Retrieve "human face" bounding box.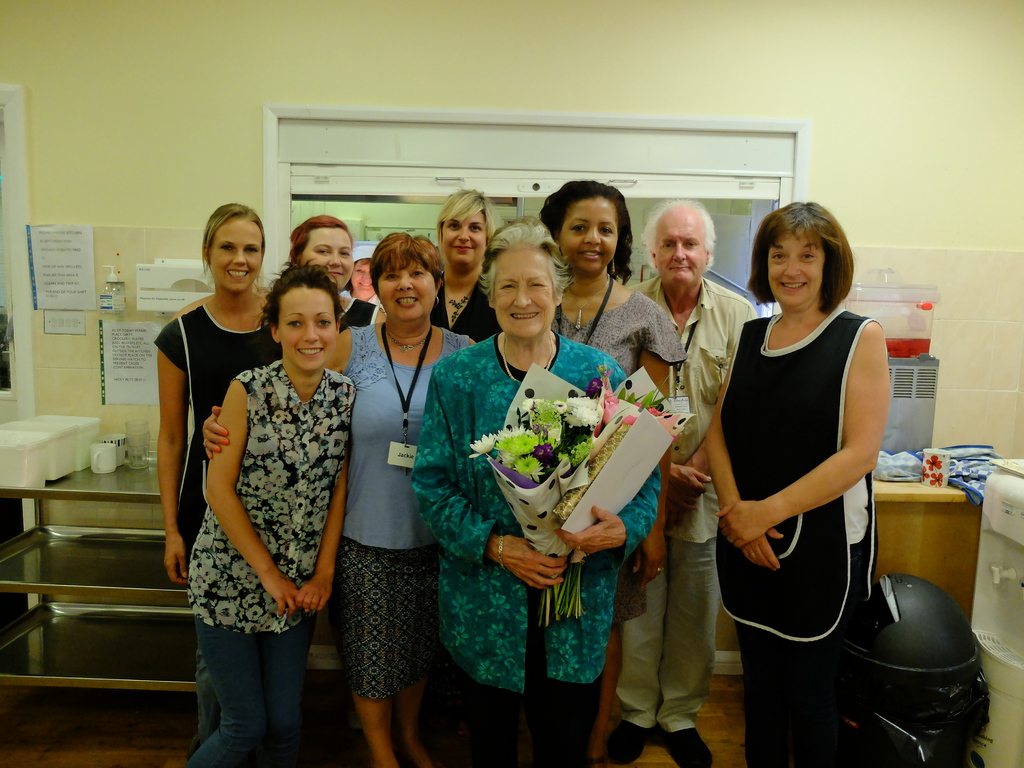
Bounding box: bbox=[350, 260, 375, 298].
